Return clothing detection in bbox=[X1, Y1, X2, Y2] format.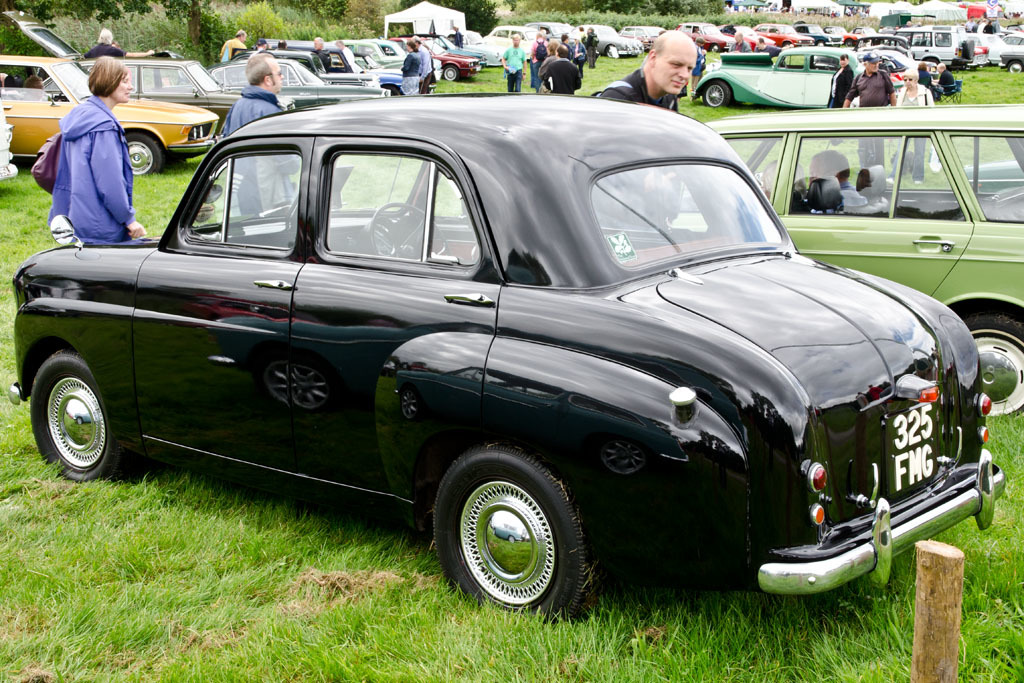
bbox=[221, 84, 276, 217].
